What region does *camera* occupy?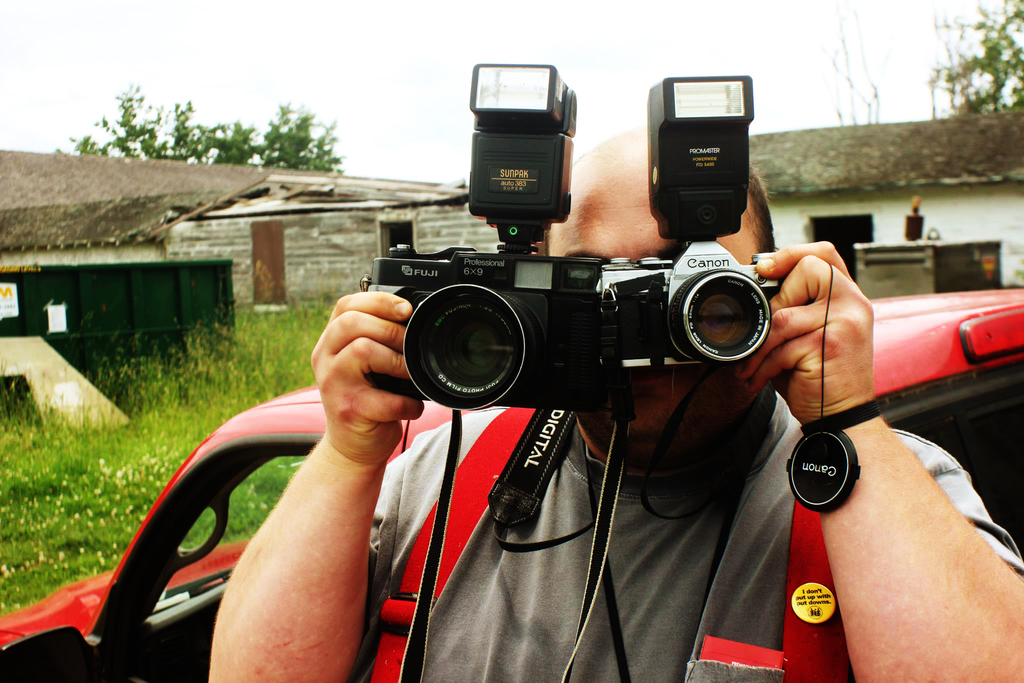
pyautogui.locateOnScreen(364, 63, 609, 409).
